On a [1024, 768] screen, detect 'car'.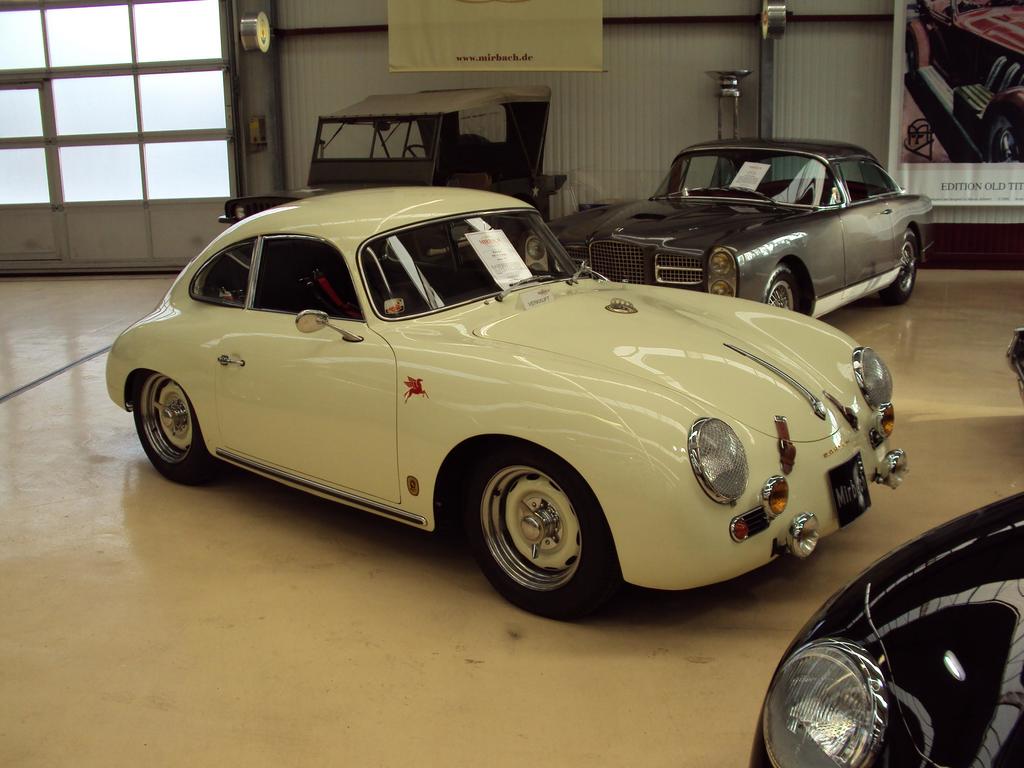
{"x1": 747, "y1": 487, "x2": 1023, "y2": 767}.
